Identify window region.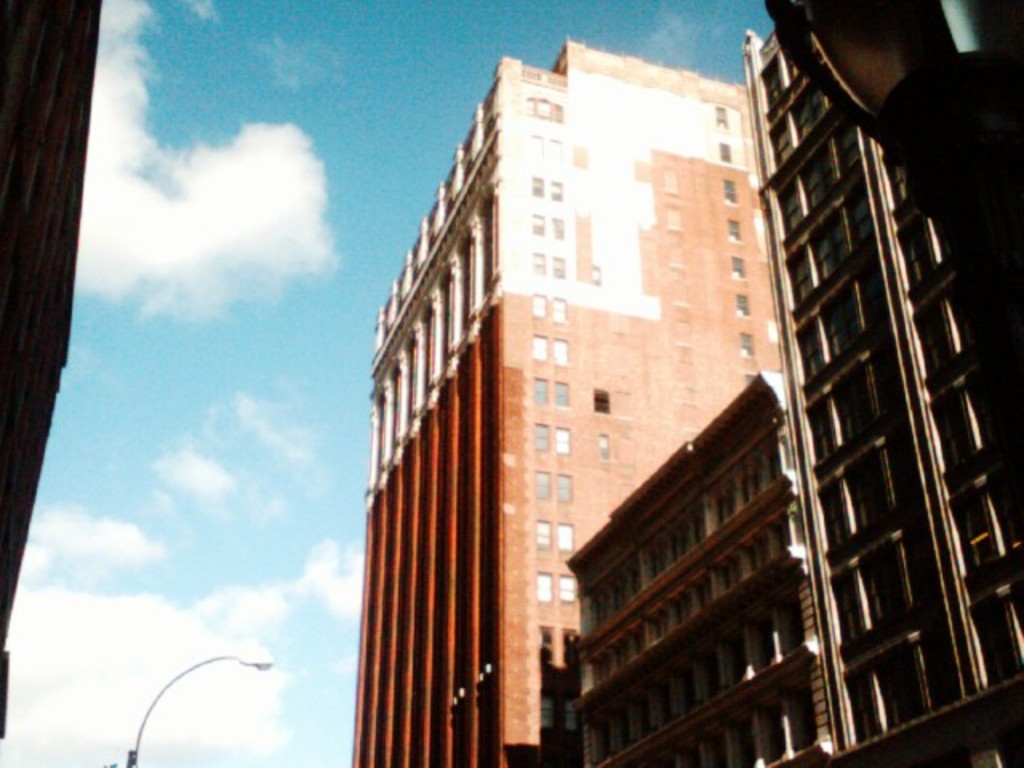
Region: detection(552, 182, 565, 198).
